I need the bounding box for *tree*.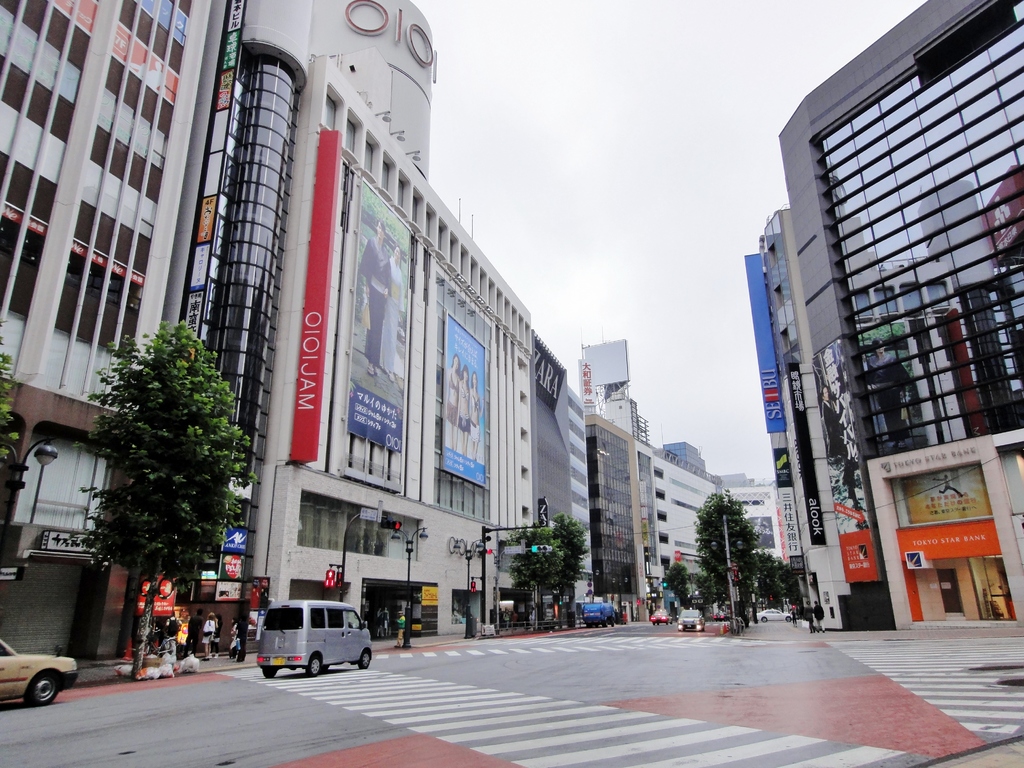
Here it is: <region>550, 509, 591, 627</region>.
